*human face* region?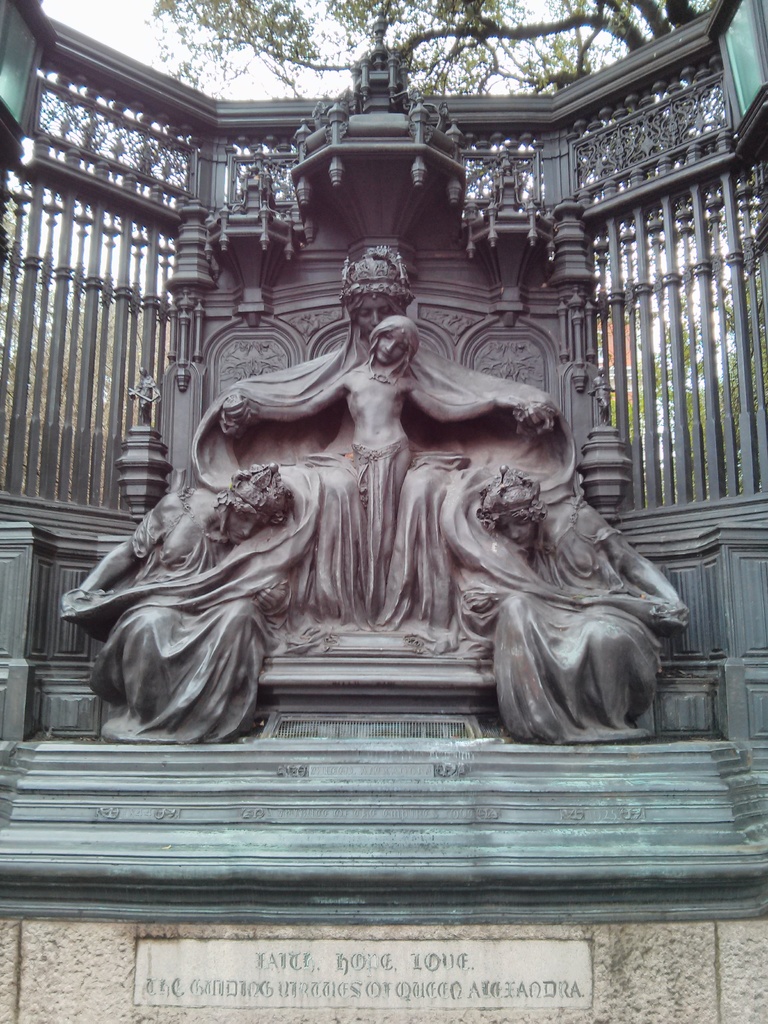
locate(373, 335, 406, 363)
